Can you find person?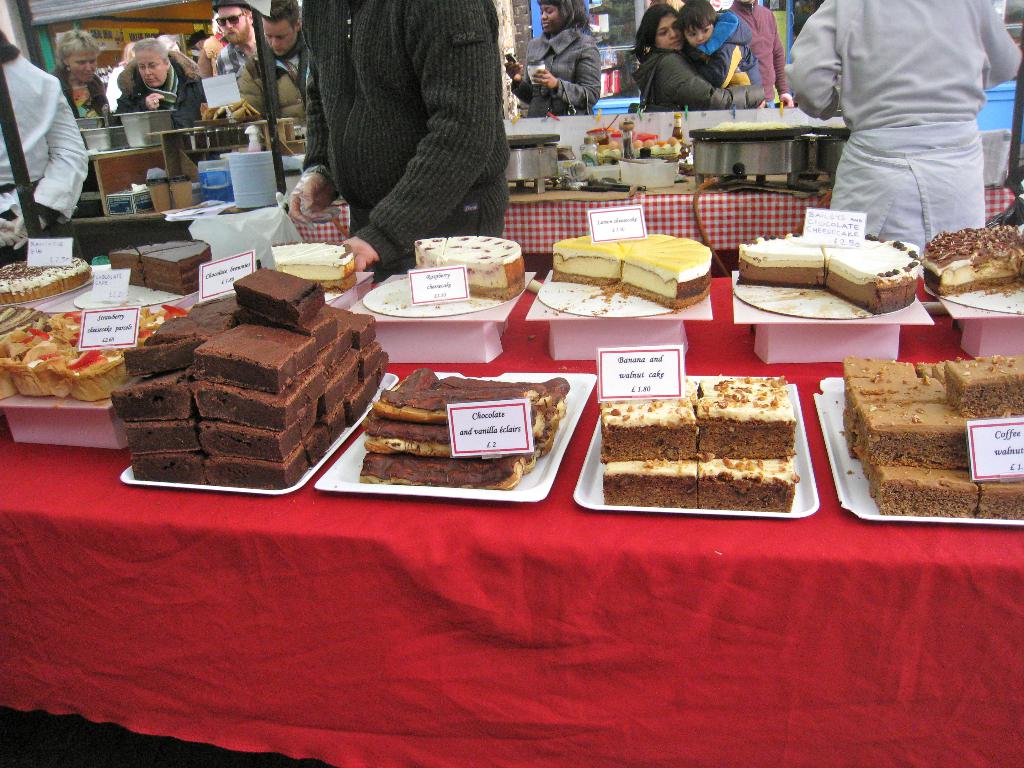
Yes, bounding box: x1=110, y1=38, x2=208, y2=131.
